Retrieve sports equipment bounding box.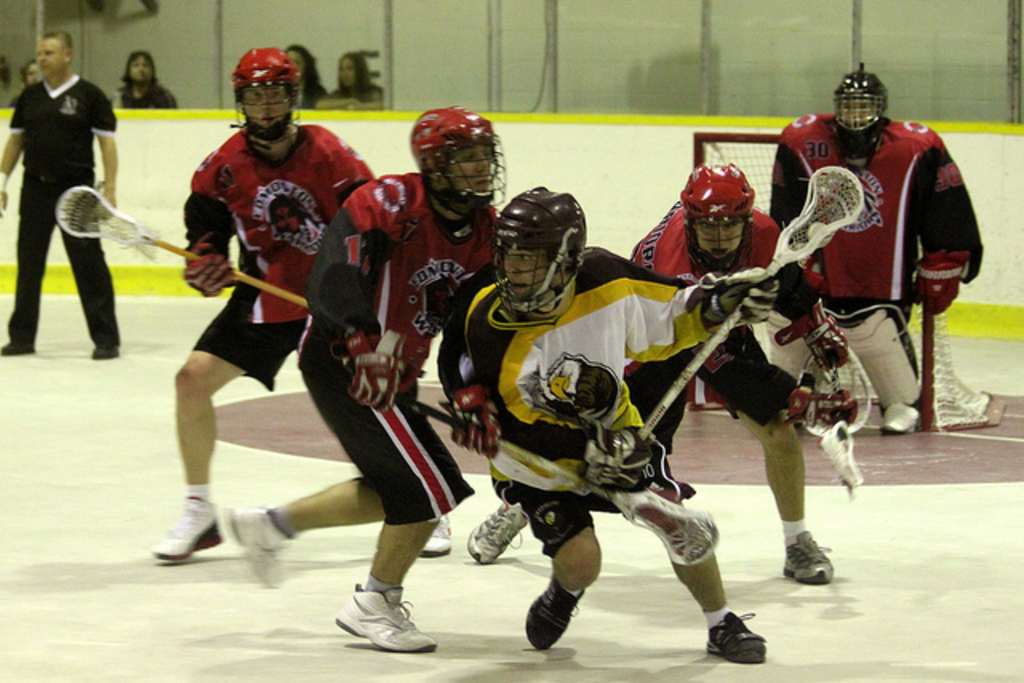
Bounding box: region(395, 393, 720, 573).
